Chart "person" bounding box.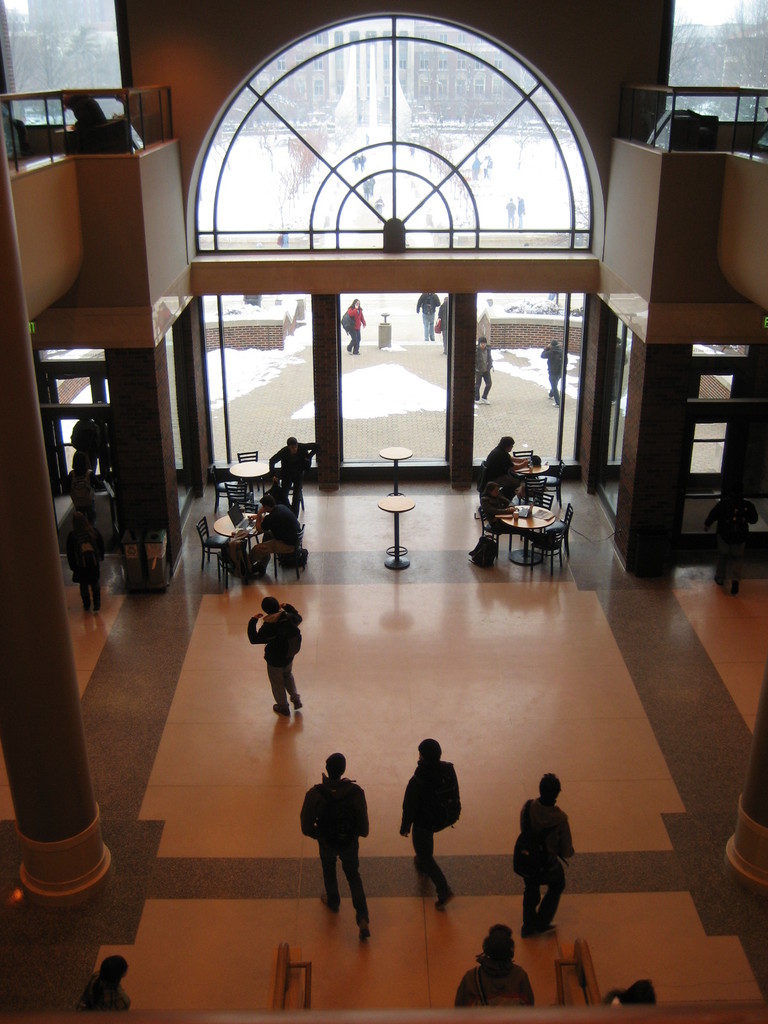
Charted: left=239, top=495, right=302, bottom=578.
